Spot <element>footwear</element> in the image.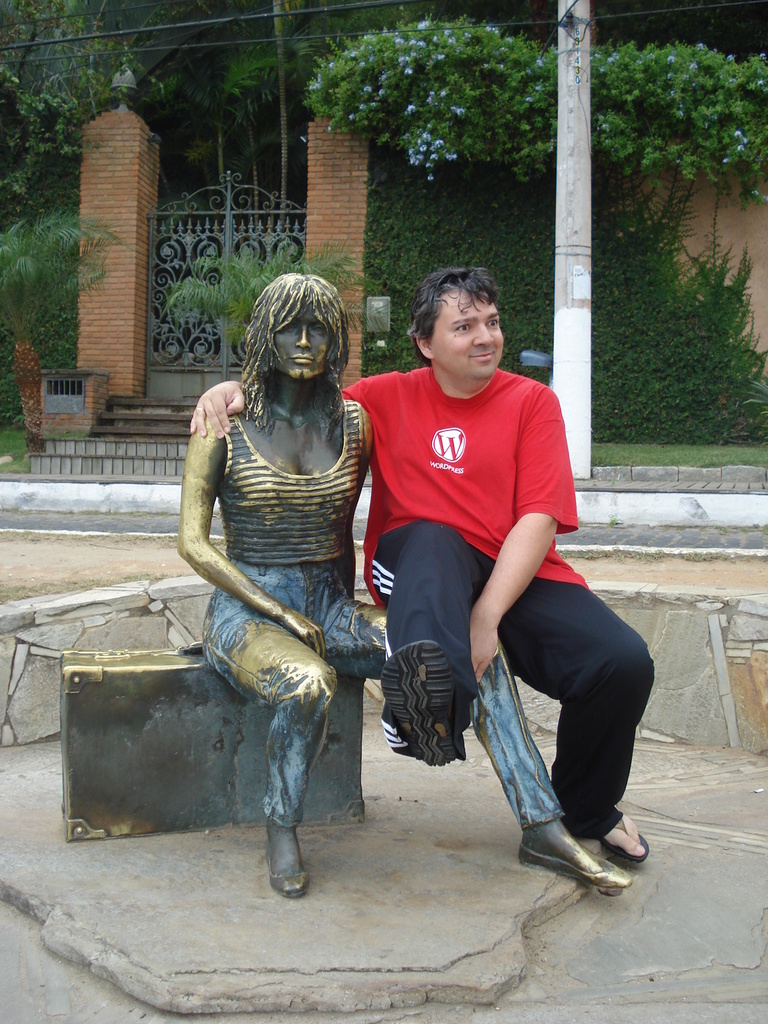
<element>footwear</element> found at <box>264,845,308,898</box>.
